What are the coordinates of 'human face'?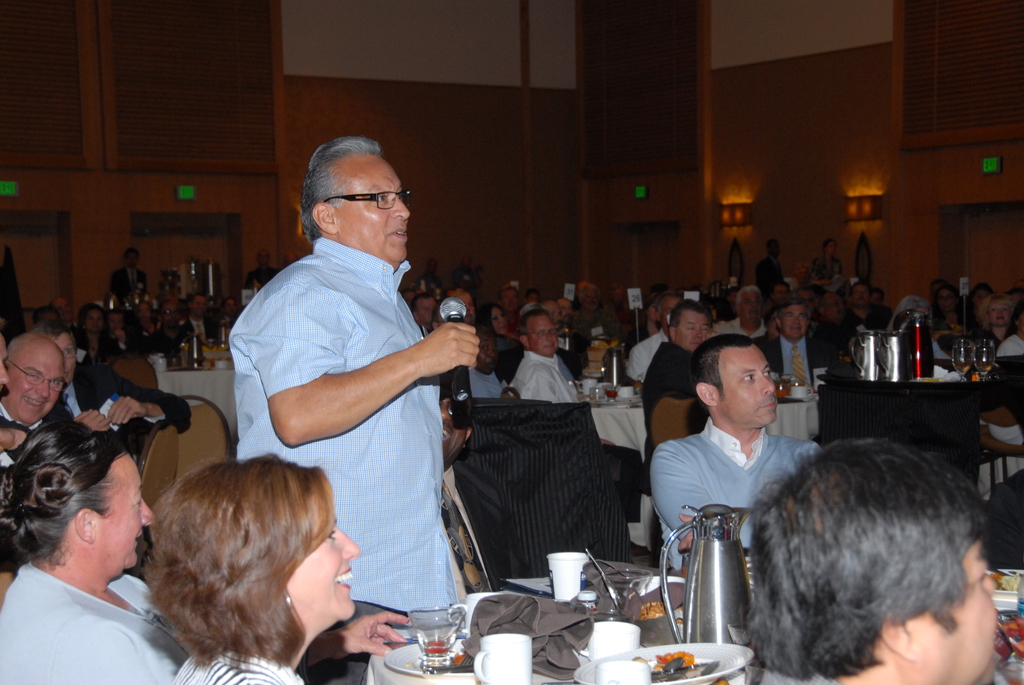
box(719, 341, 780, 432).
